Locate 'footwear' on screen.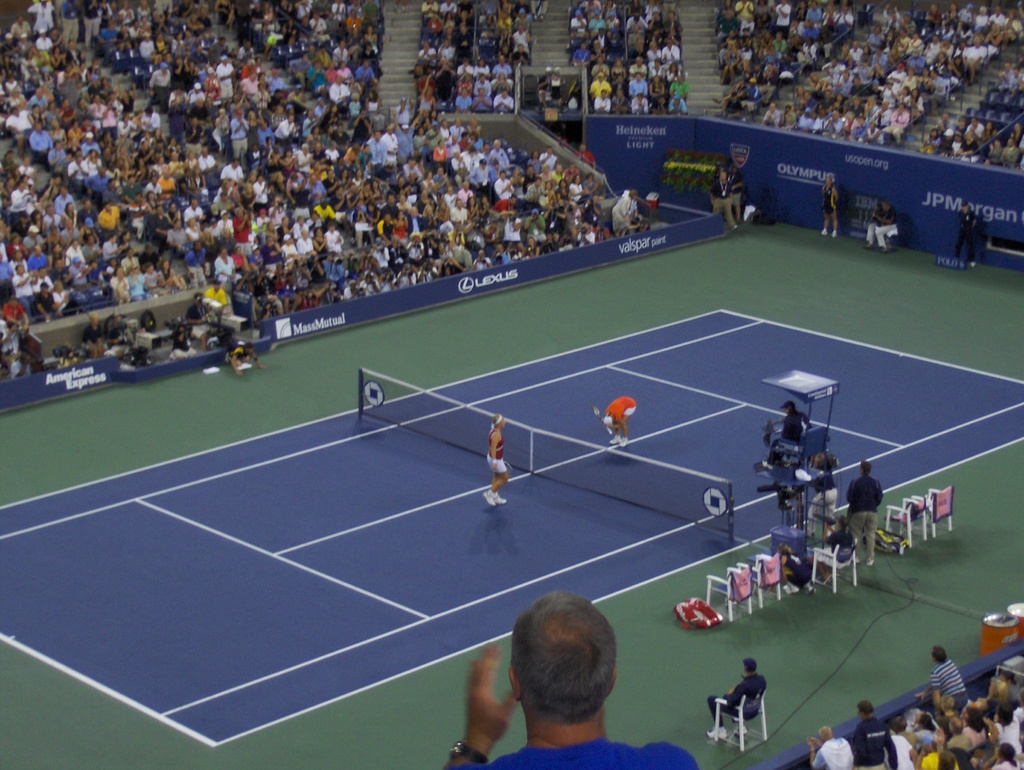
On screen at detection(487, 492, 506, 510).
